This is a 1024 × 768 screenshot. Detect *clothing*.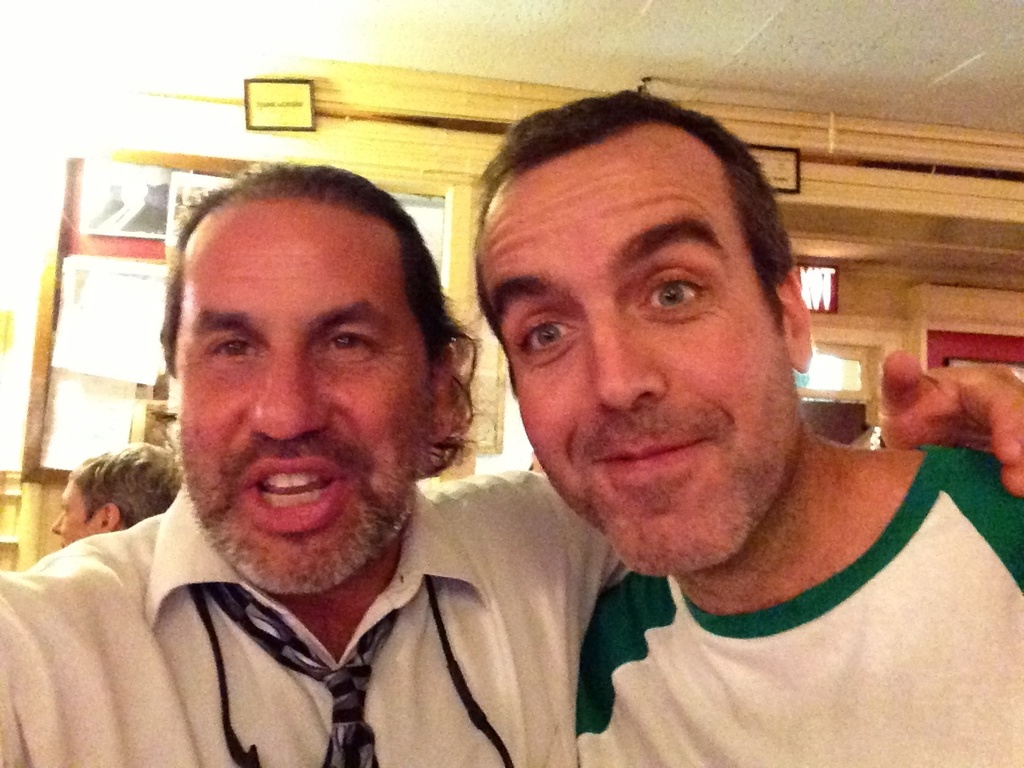
BBox(0, 486, 642, 767).
